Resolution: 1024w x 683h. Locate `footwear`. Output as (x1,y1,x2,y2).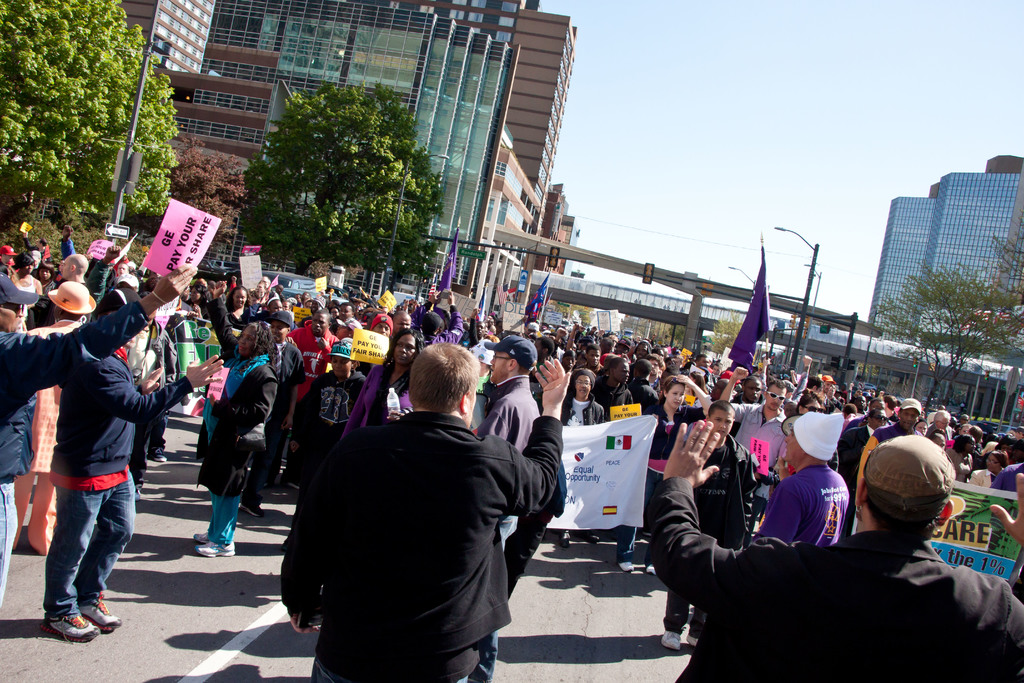
(623,554,633,570).
